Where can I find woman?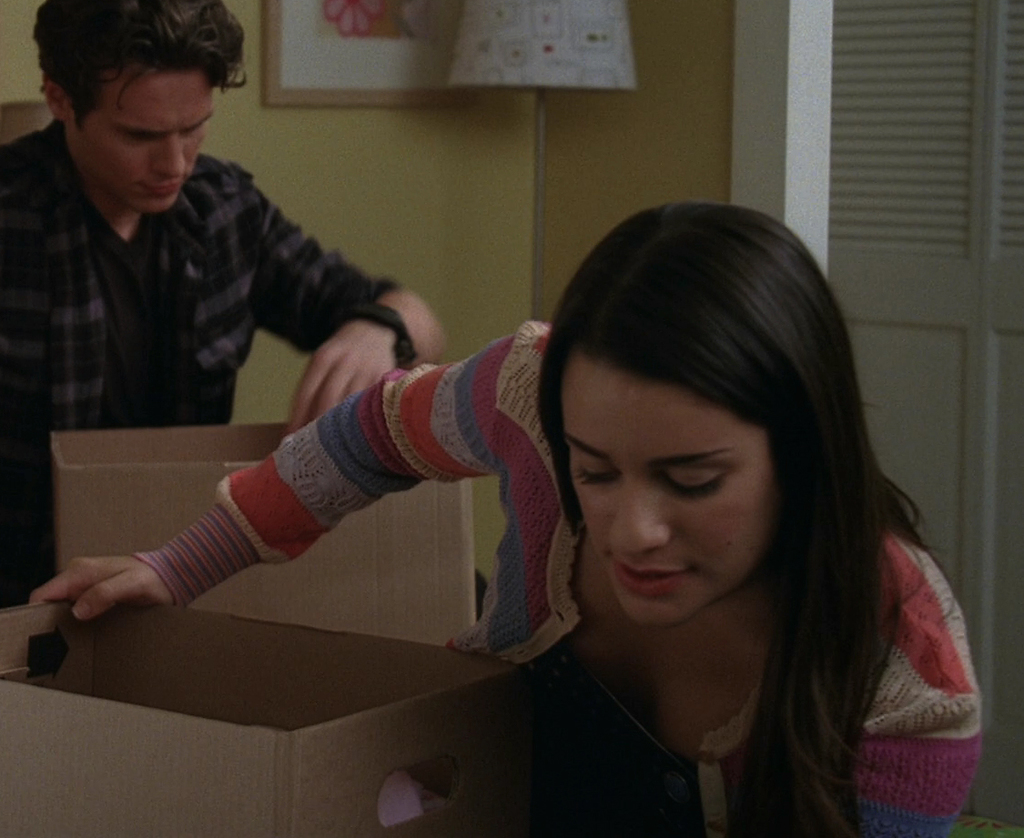
You can find it at box=[33, 200, 981, 836].
